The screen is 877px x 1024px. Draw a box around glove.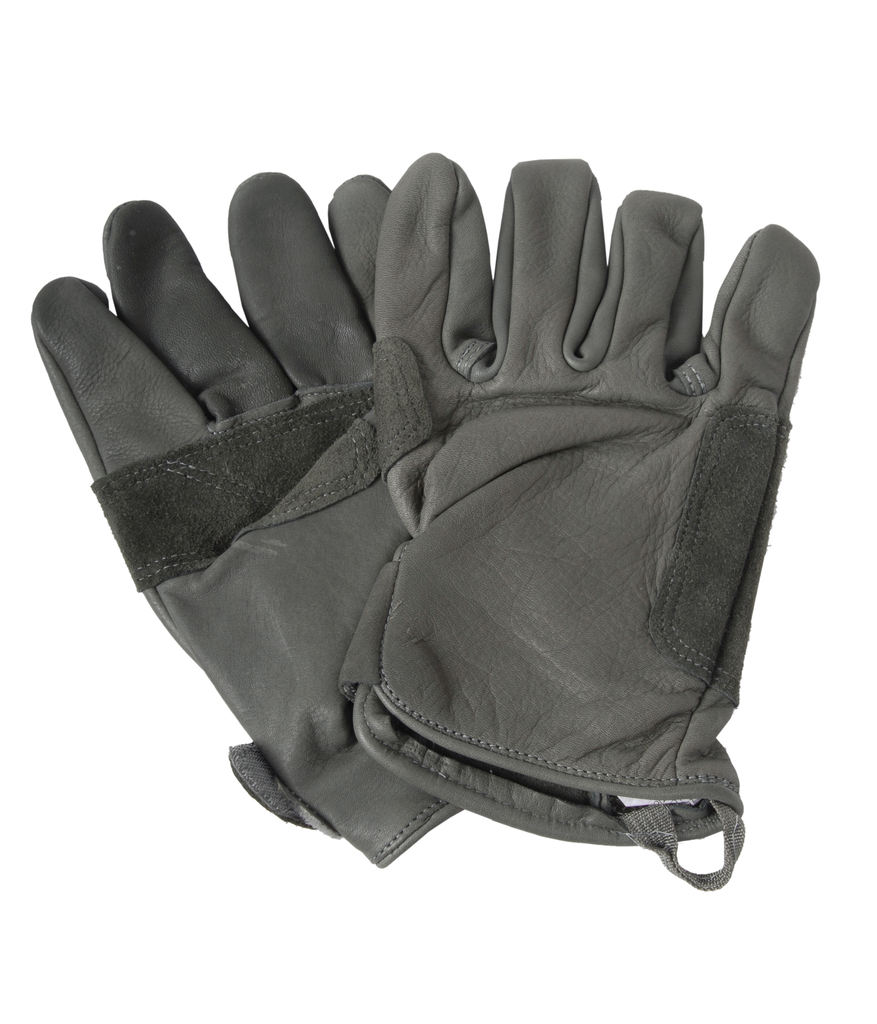
(left=30, top=166, right=471, bottom=879).
